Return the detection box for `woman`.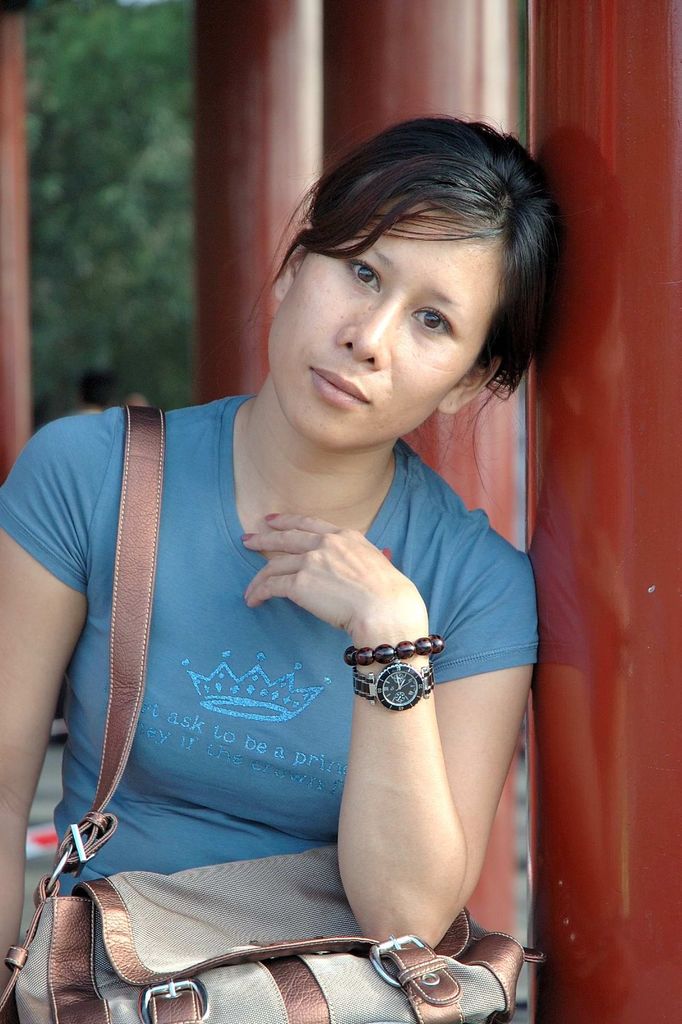
(25,126,591,990).
